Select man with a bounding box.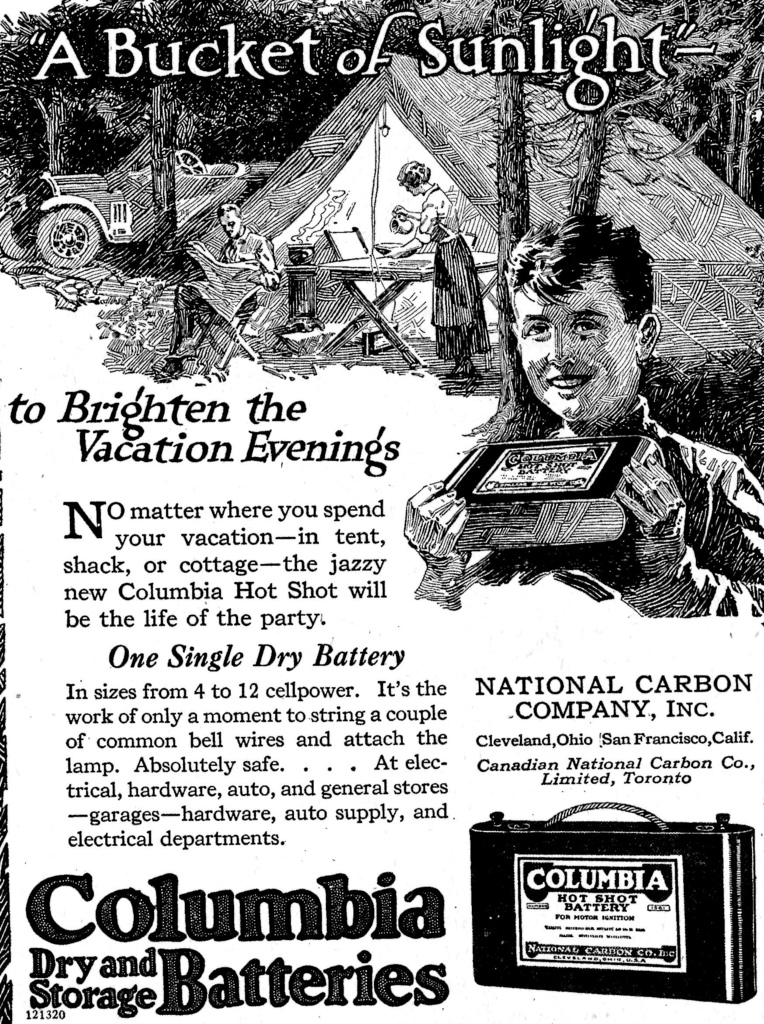
<box>416,247,741,625</box>.
